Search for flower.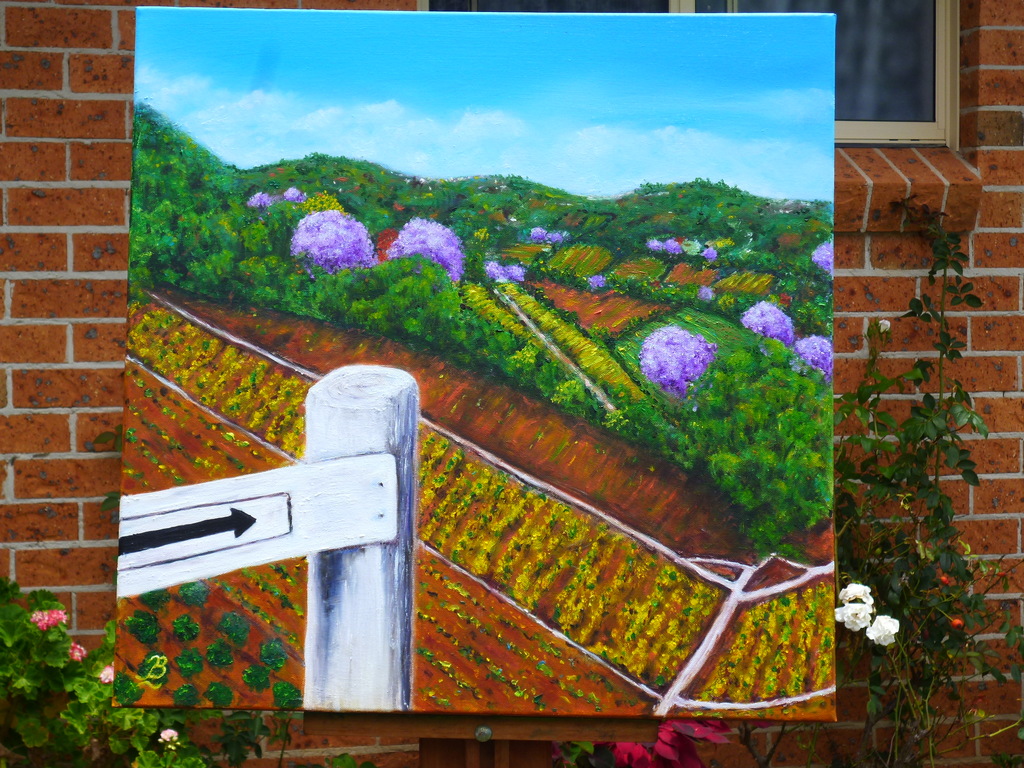
Found at l=63, t=637, r=97, b=661.
